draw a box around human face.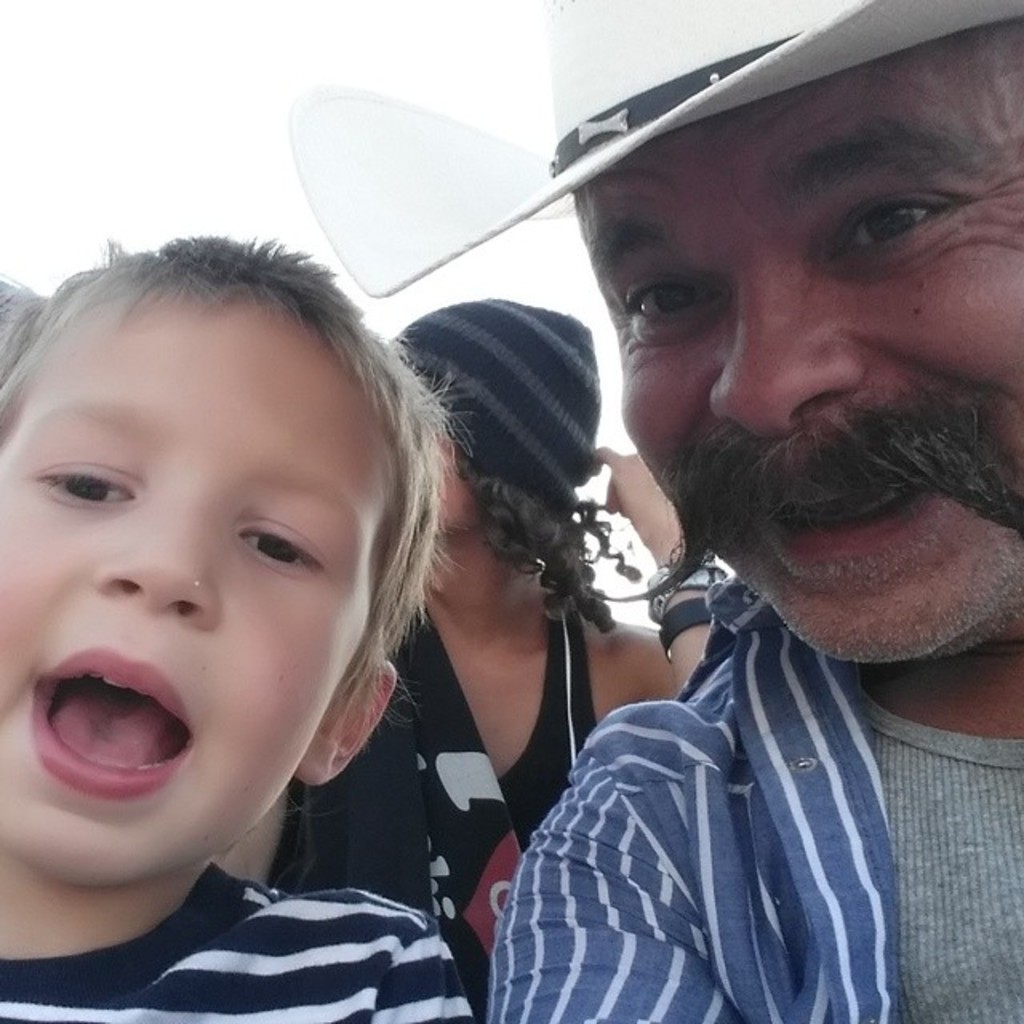
bbox=[0, 312, 394, 882].
